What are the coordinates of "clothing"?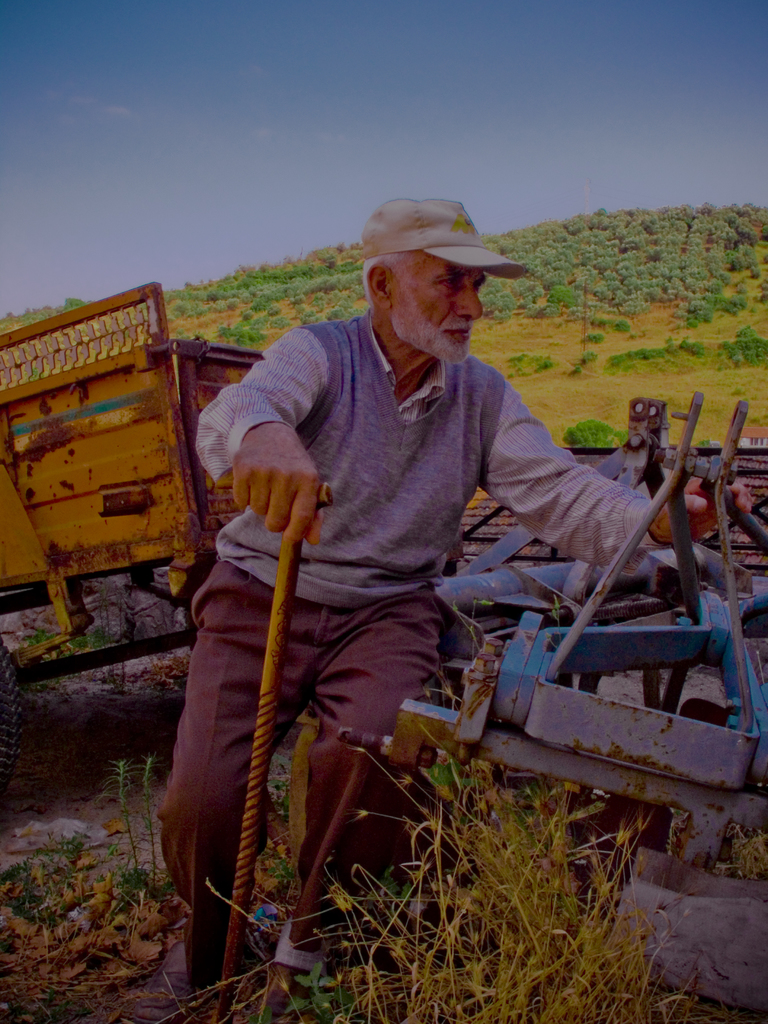
locate(225, 196, 657, 922).
